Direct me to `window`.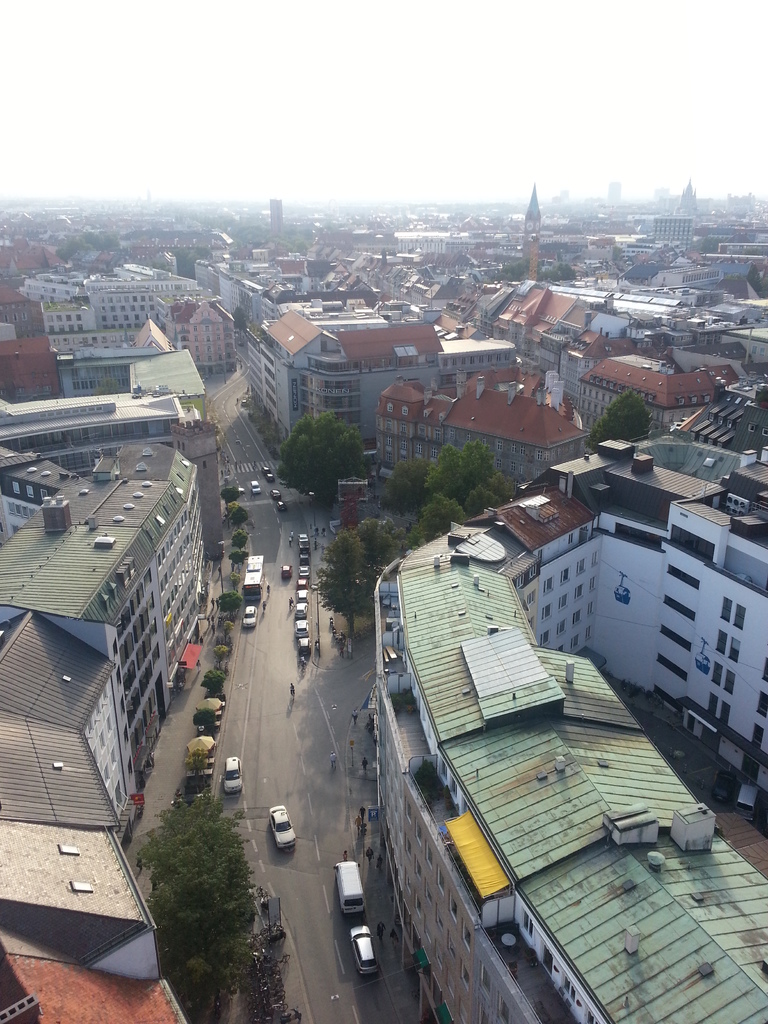
Direction: select_region(170, 643, 173, 662).
